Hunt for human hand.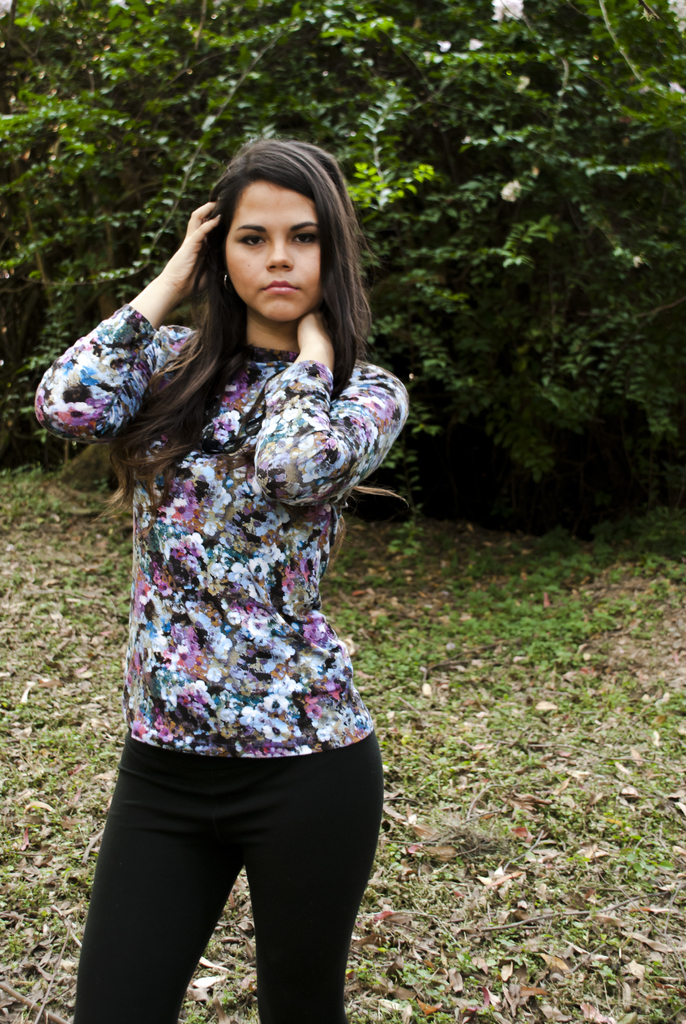
Hunted down at 296 312 338 369.
